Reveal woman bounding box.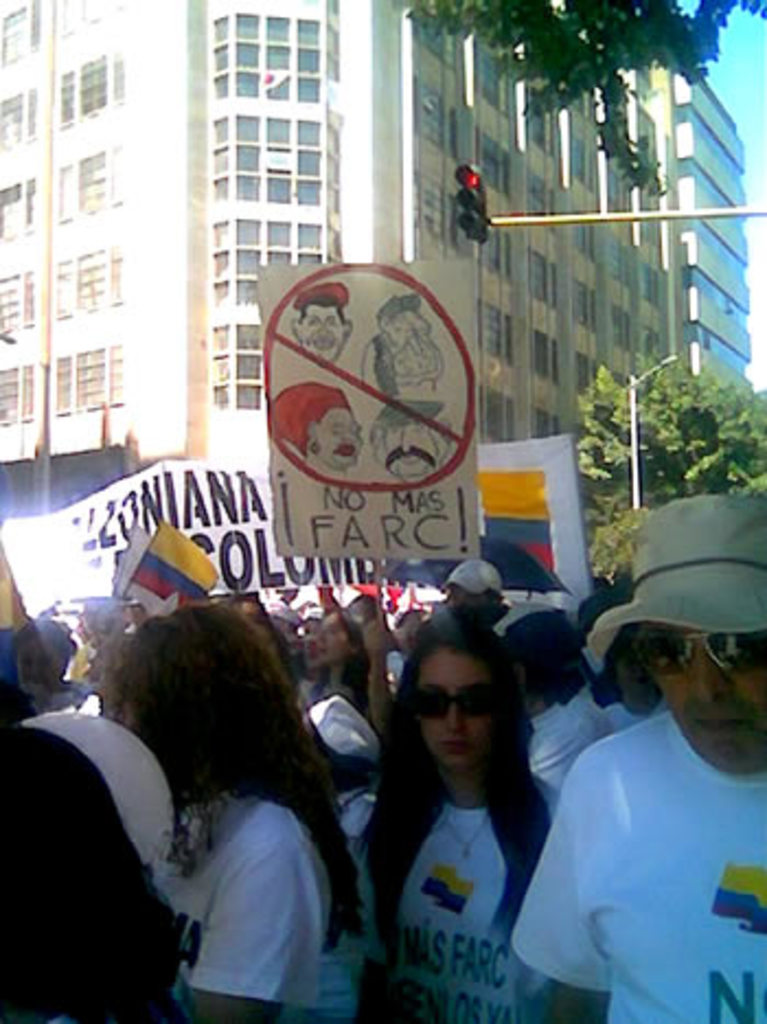
Revealed: BBox(362, 544, 587, 1023).
